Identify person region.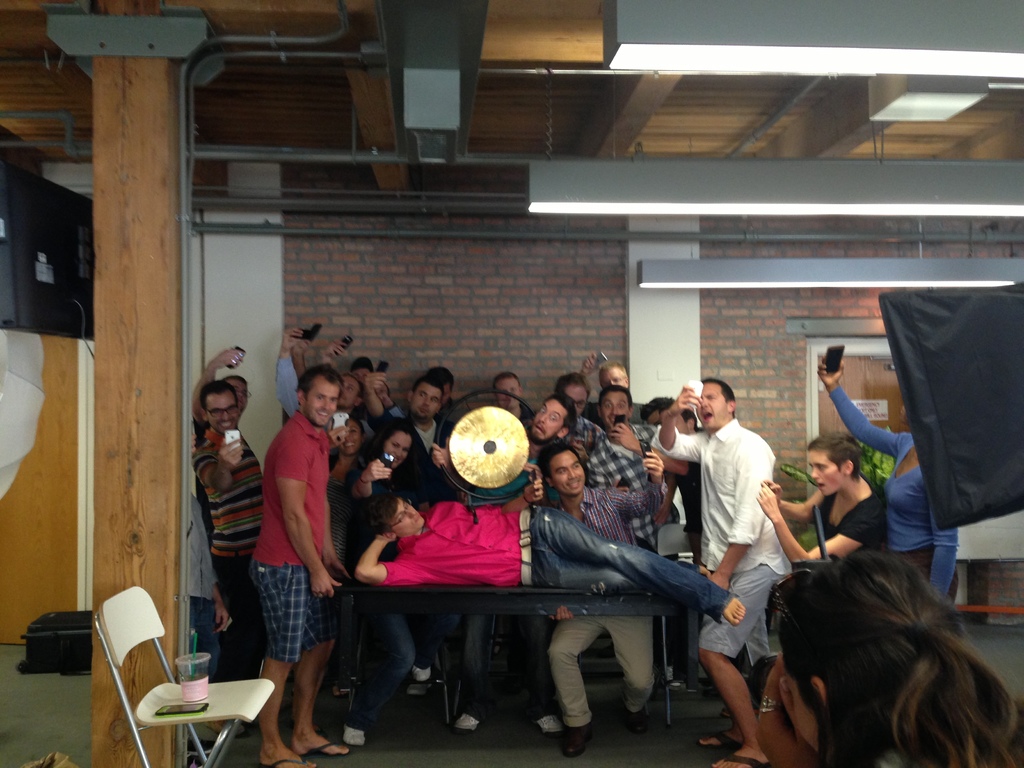
Region: l=523, t=390, r=579, b=474.
